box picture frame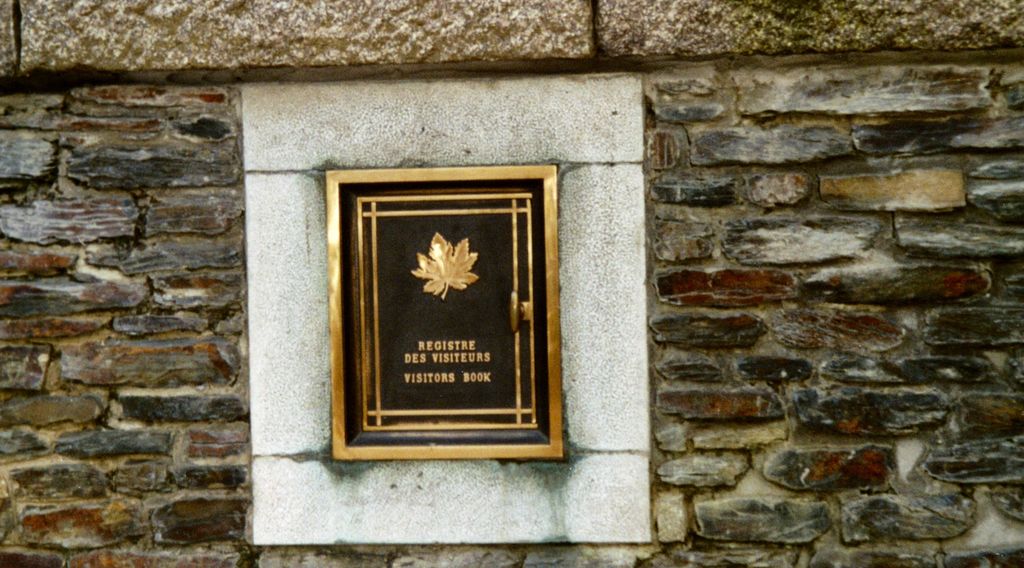
select_region(316, 165, 571, 471)
